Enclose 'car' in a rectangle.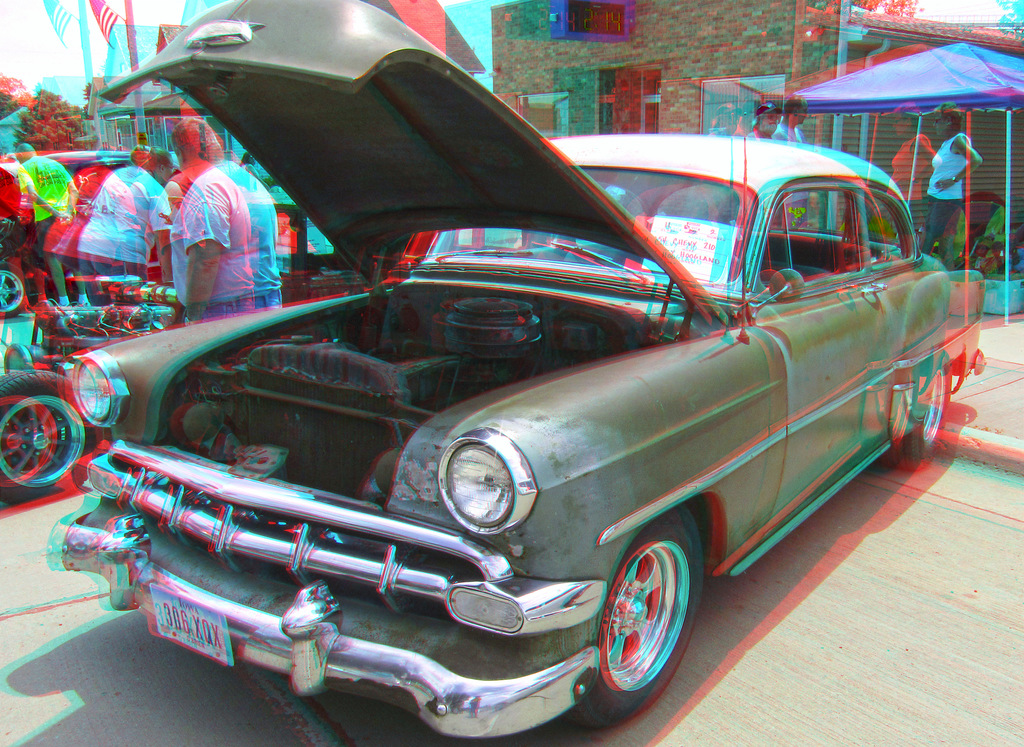
left=61, top=0, right=987, bottom=736.
